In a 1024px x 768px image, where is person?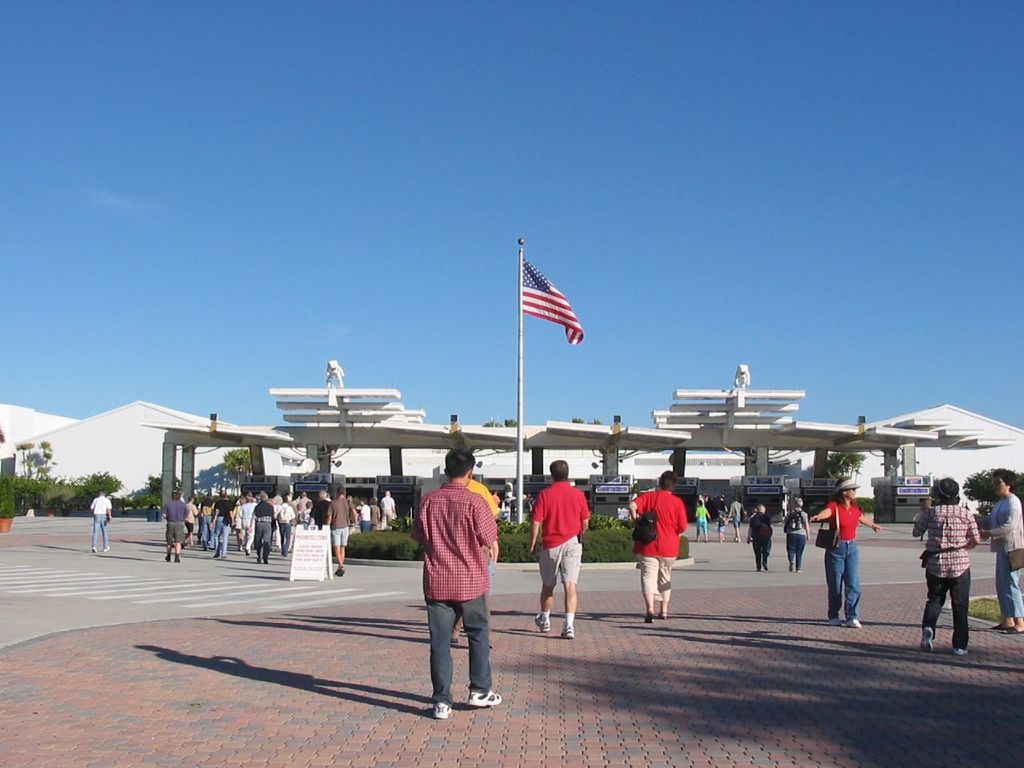
(x1=716, y1=511, x2=726, y2=542).
